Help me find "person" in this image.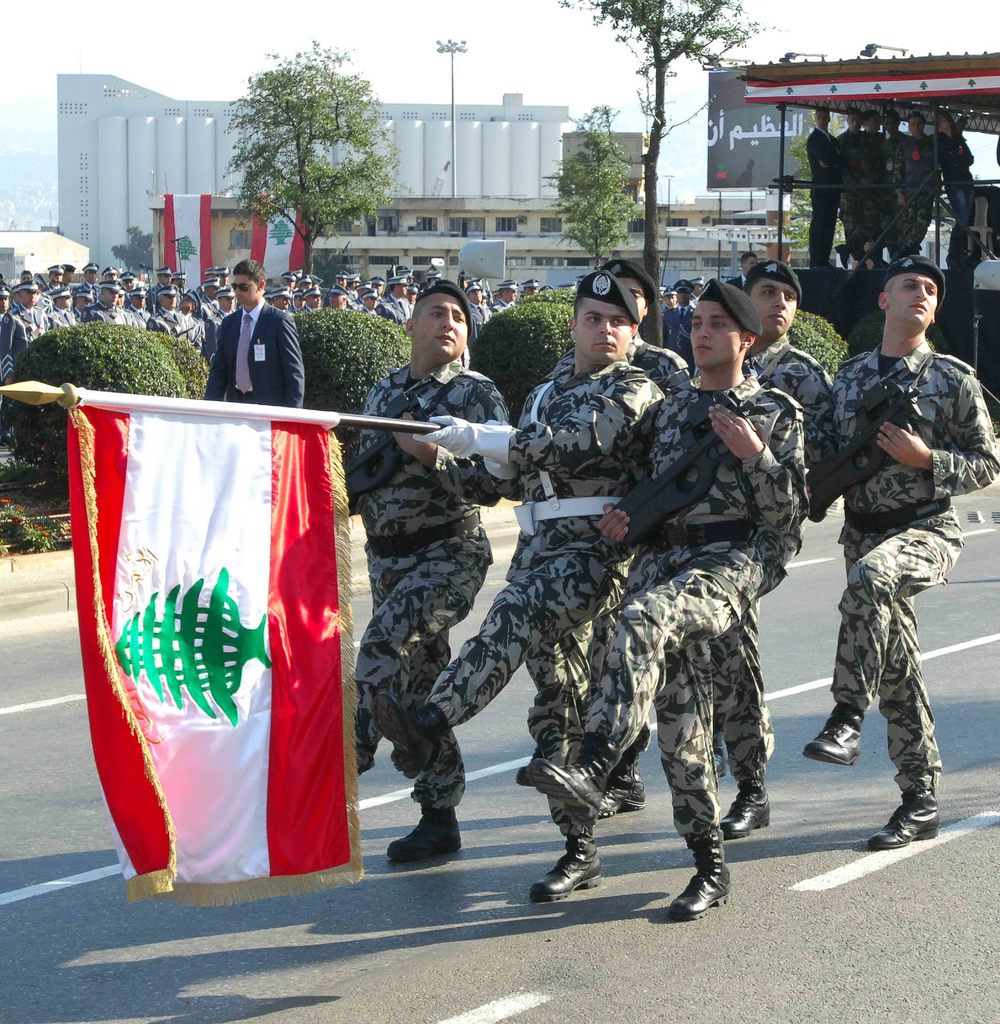
Found it: region(542, 264, 692, 824).
